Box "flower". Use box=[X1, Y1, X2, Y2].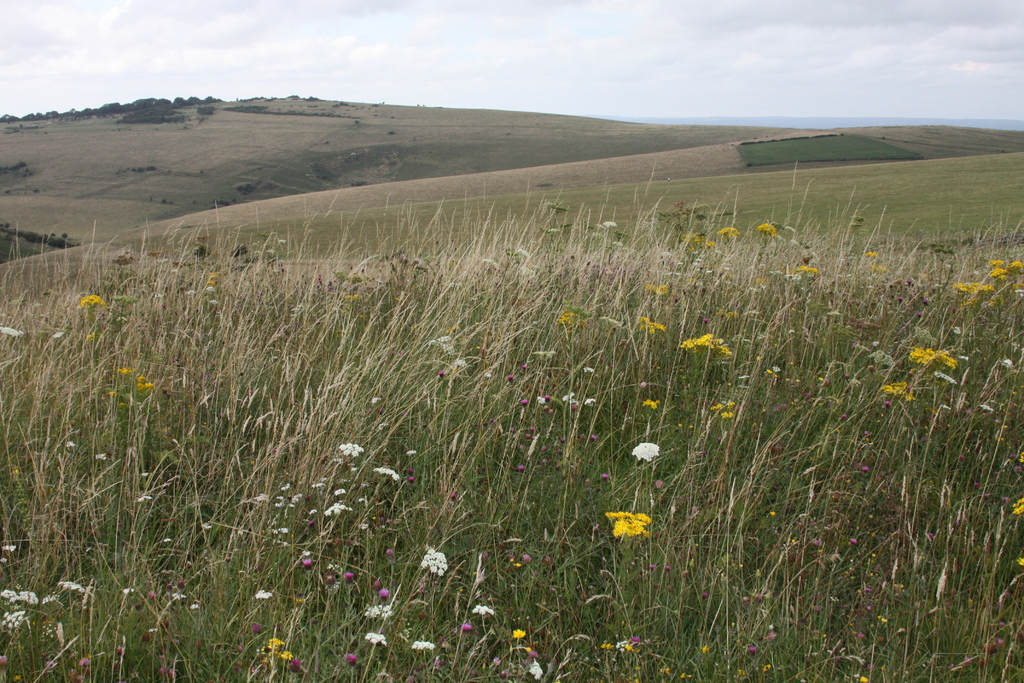
box=[79, 292, 104, 307].
